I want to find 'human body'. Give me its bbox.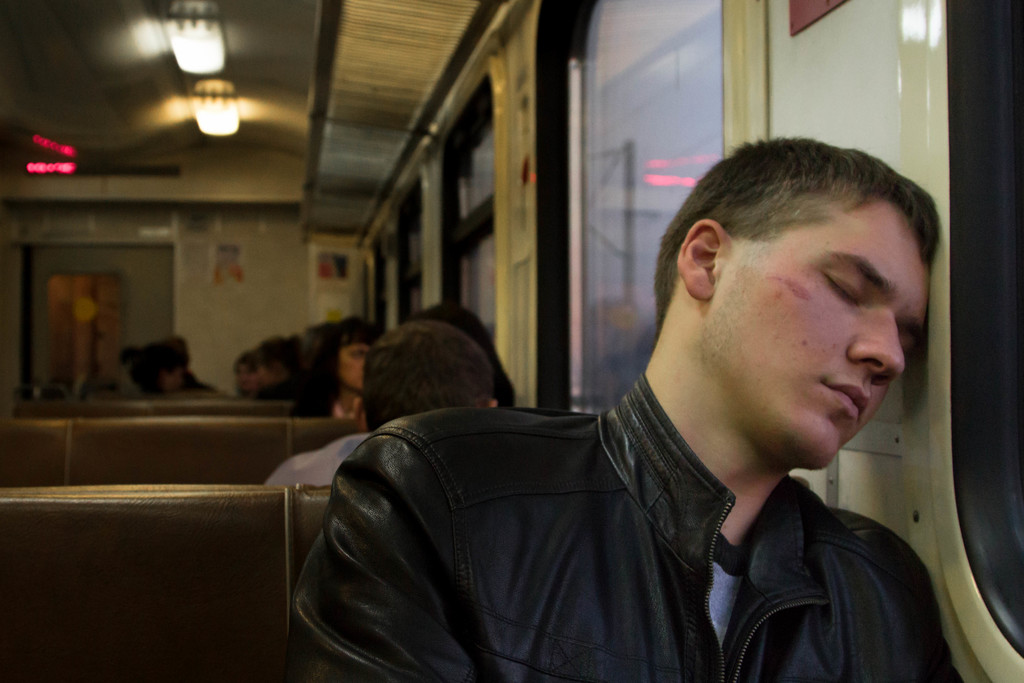
bbox=(308, 173, 964, 672).
